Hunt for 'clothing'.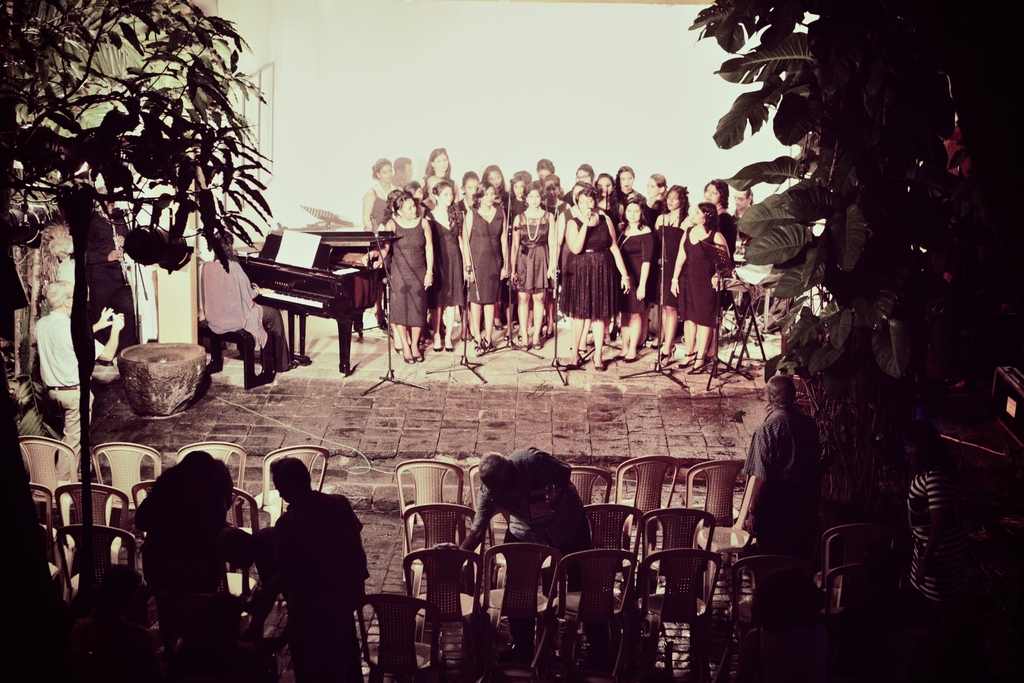
Hunted down at [139, 507, 252, 682].
